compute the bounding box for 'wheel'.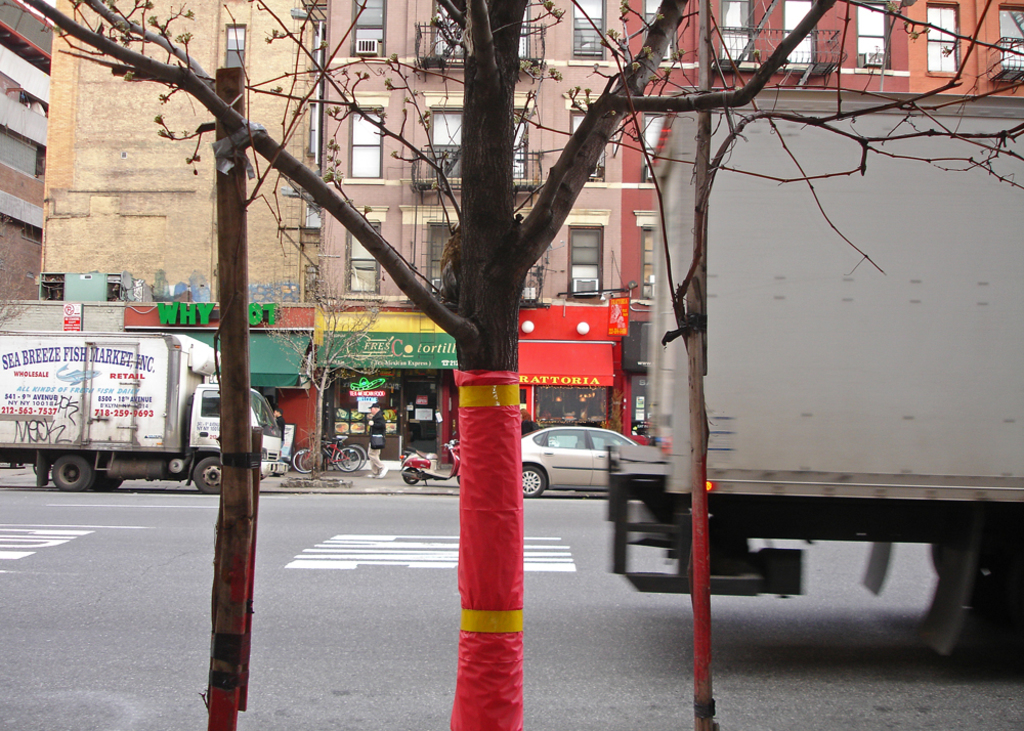
left=49, top=449, right=91, bottom=492.
